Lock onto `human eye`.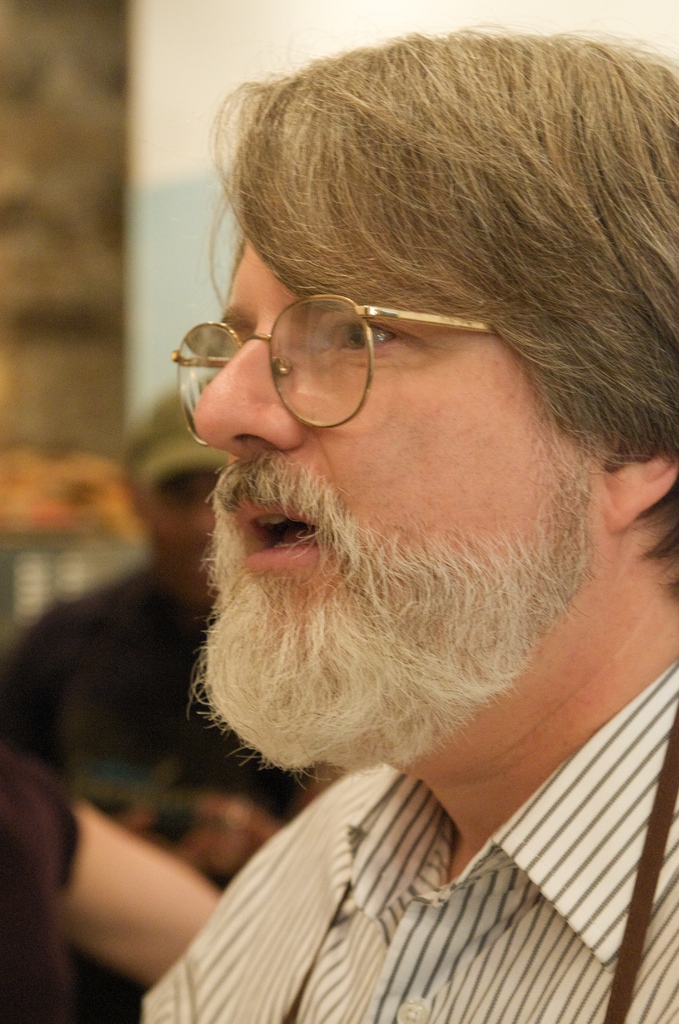
Locked: select_region(311, 305, 400, 357).
